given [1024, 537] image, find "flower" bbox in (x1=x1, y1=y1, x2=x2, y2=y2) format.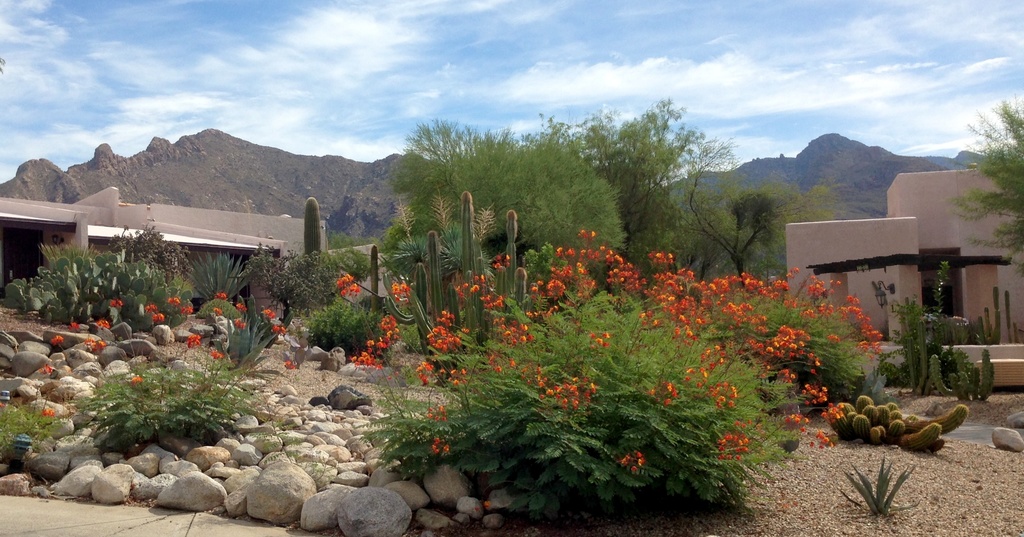
(x1=96, y1=319, x2=109, y2=328).
